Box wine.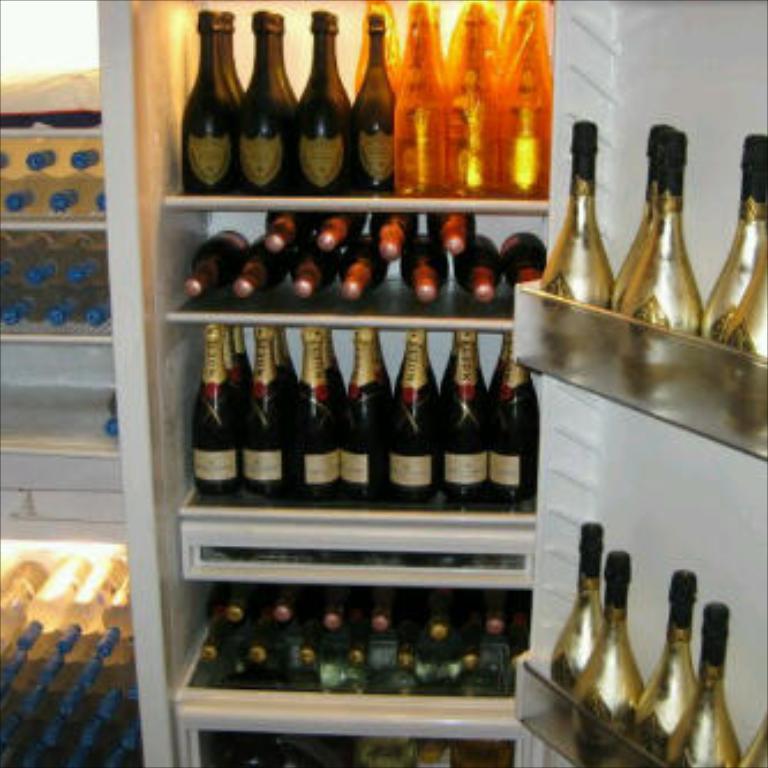
crop(482, 590, 514, 639).
